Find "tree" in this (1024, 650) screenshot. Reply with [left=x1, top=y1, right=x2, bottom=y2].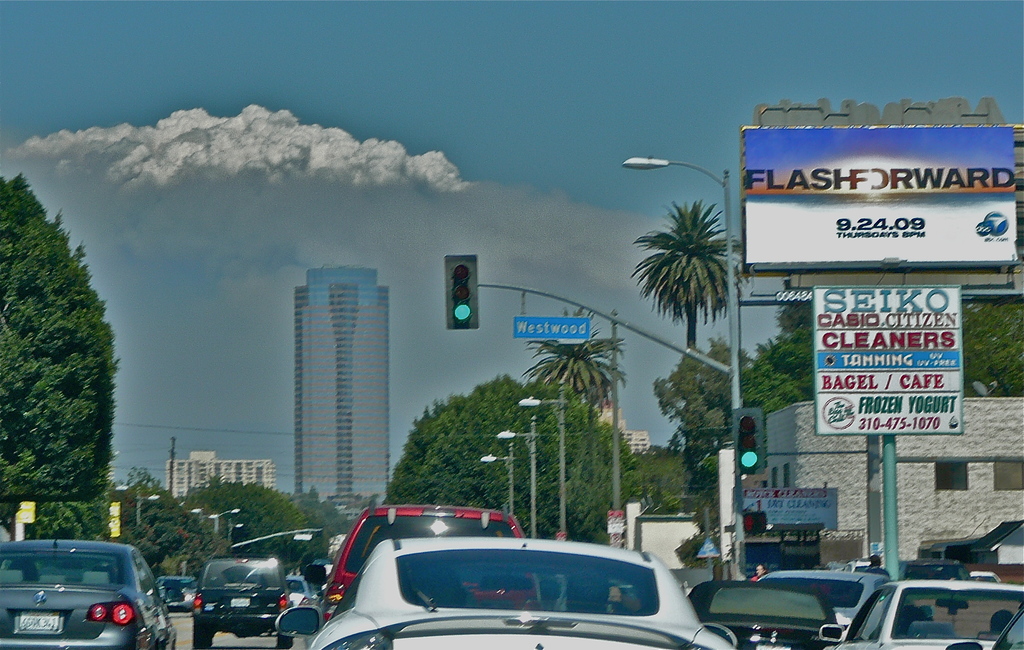
[left=380, top=369, right=641, bottom=540].
